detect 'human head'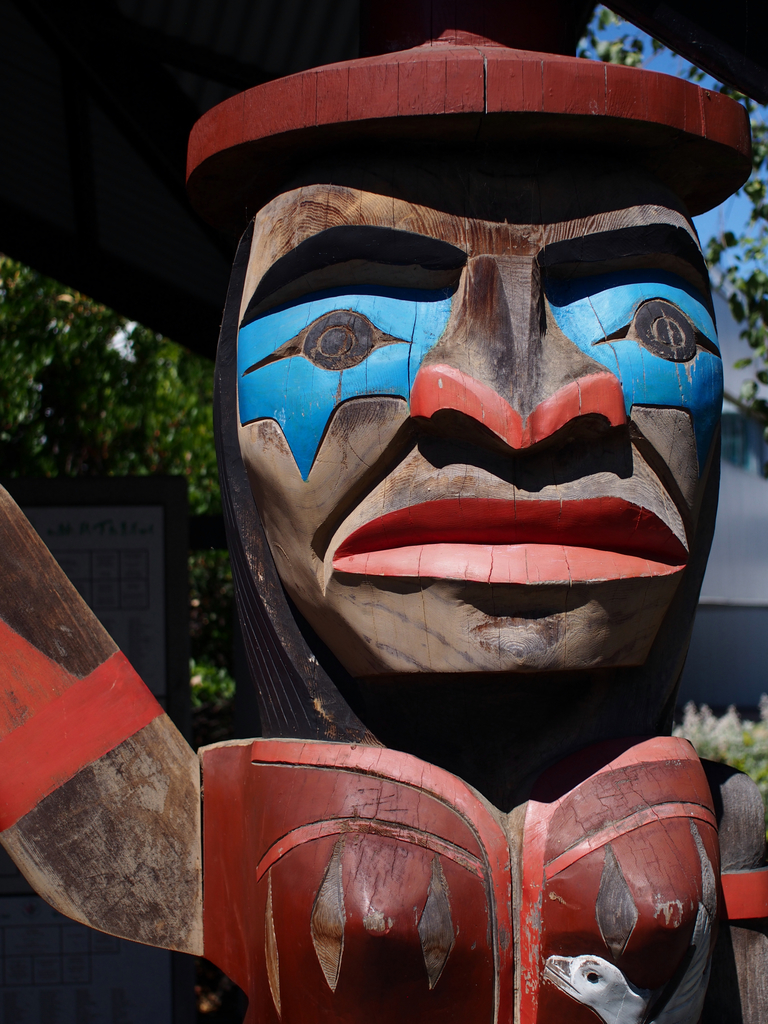
181/31/755/691
